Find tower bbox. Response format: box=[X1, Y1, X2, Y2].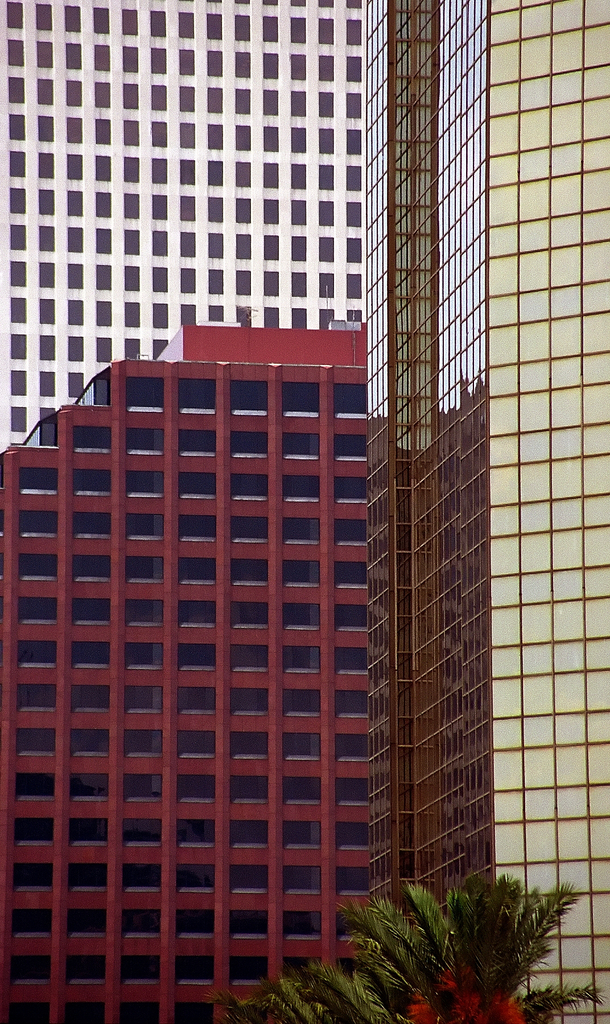
box=[371, 0, 609, 1016].
